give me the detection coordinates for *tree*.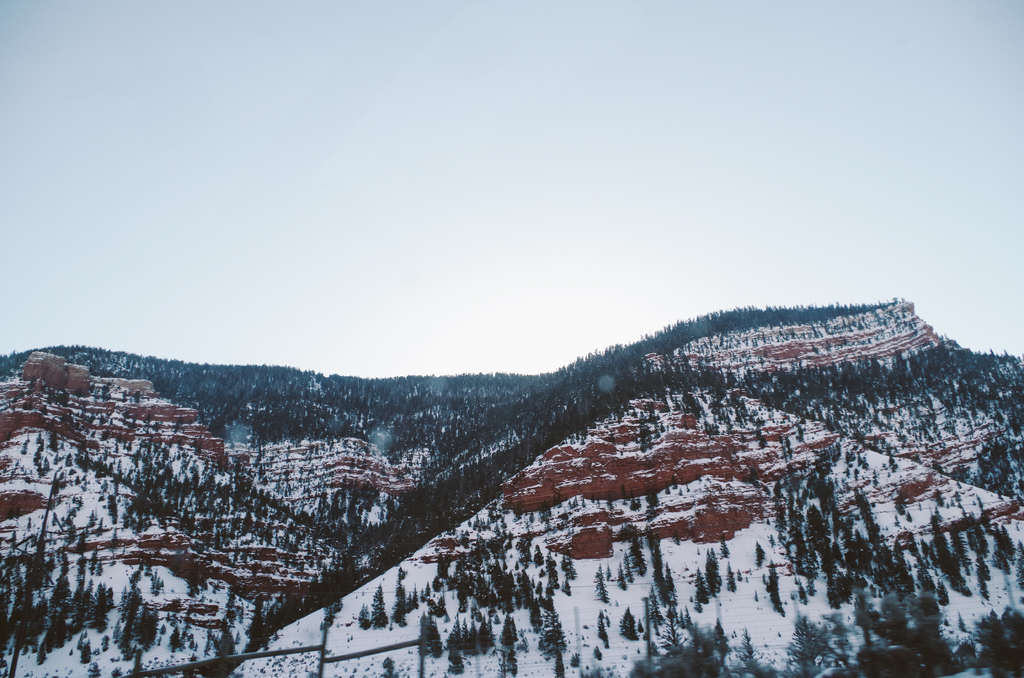
BBox(35, 449, 45, 465).
